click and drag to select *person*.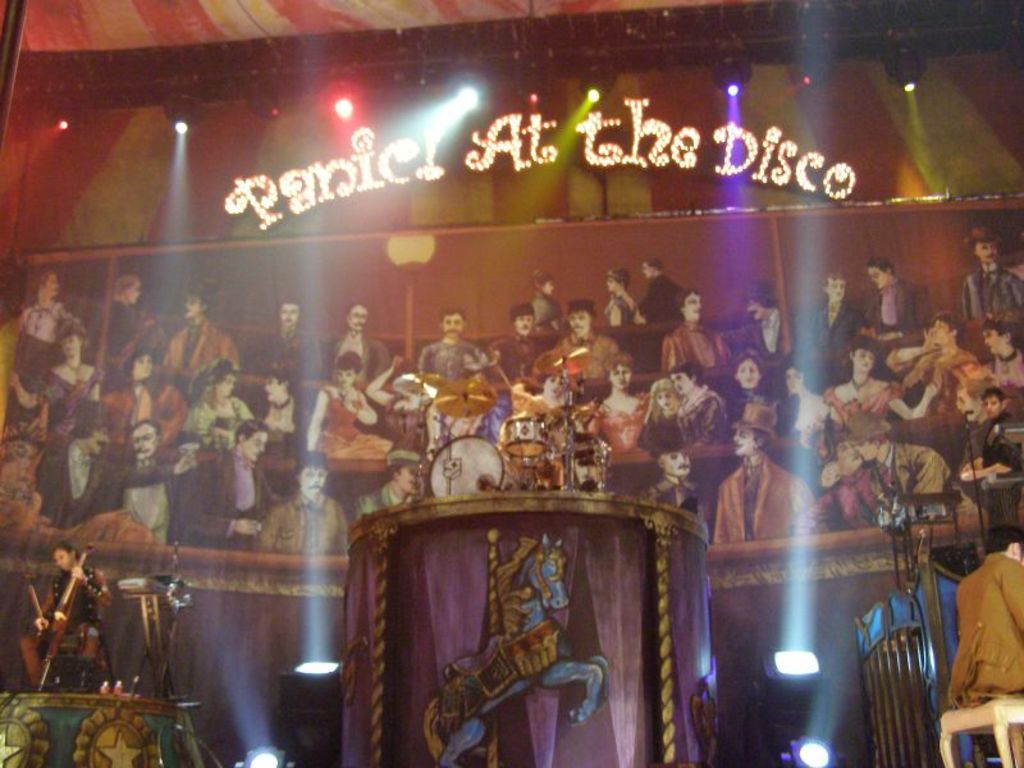
Selection: pyautogui.locateOnScreen(186, 361, 252, 449).
